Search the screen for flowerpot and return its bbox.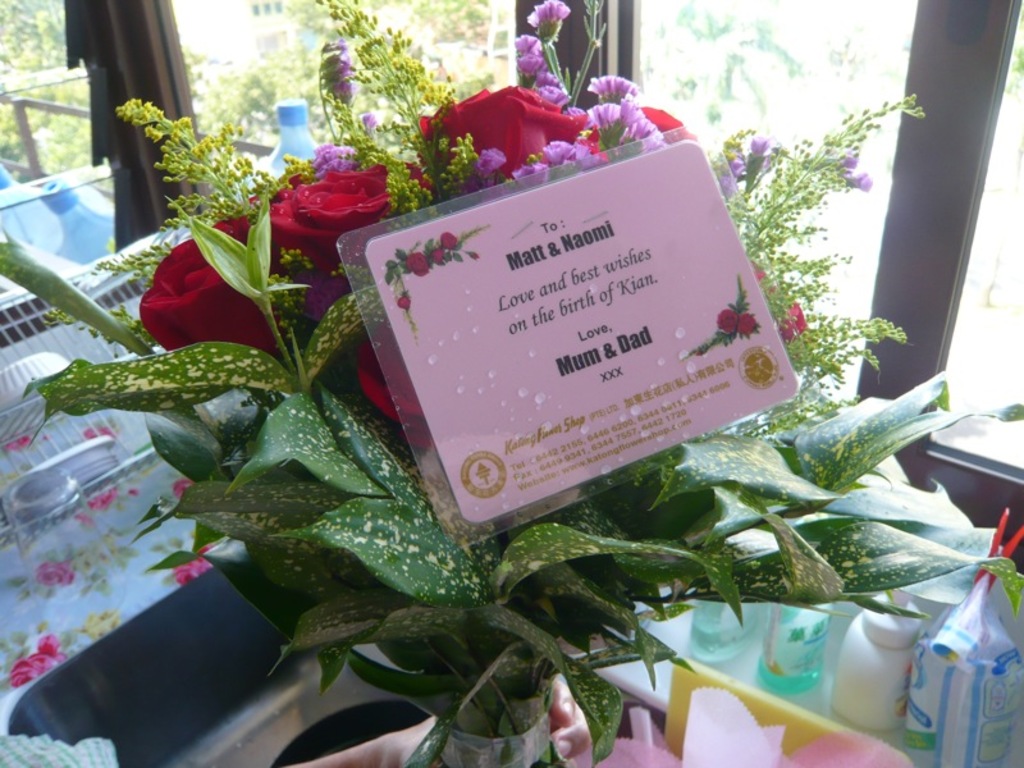
Found: BBox(435, 709, 549, 767).
